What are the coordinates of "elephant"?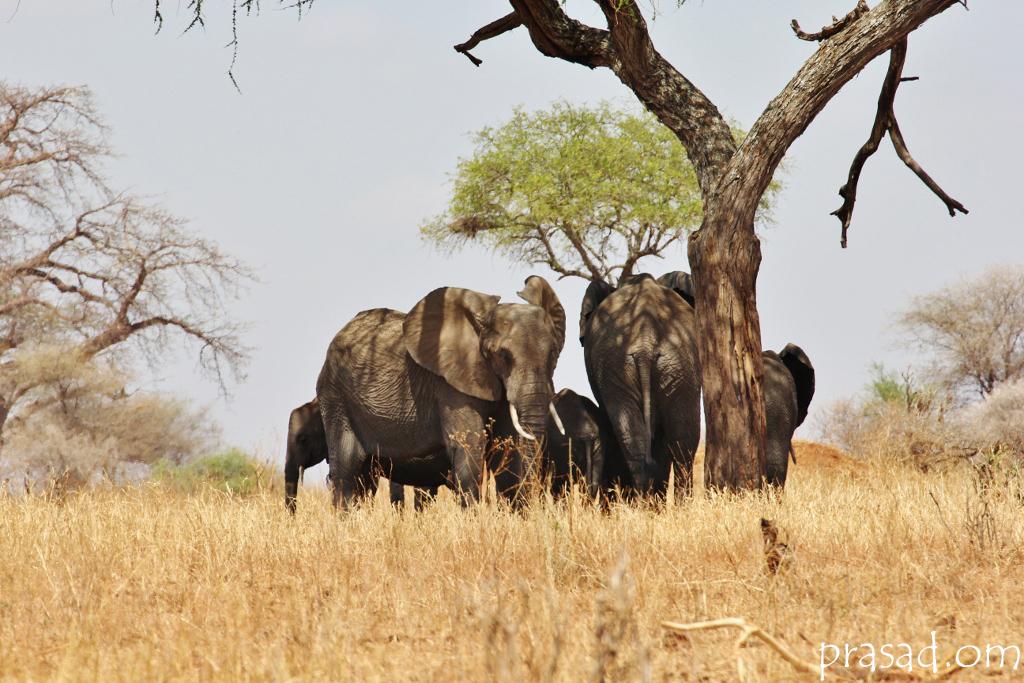
{"x1": 586, "y1": 278, "x2": 727, "y2": 512}.
